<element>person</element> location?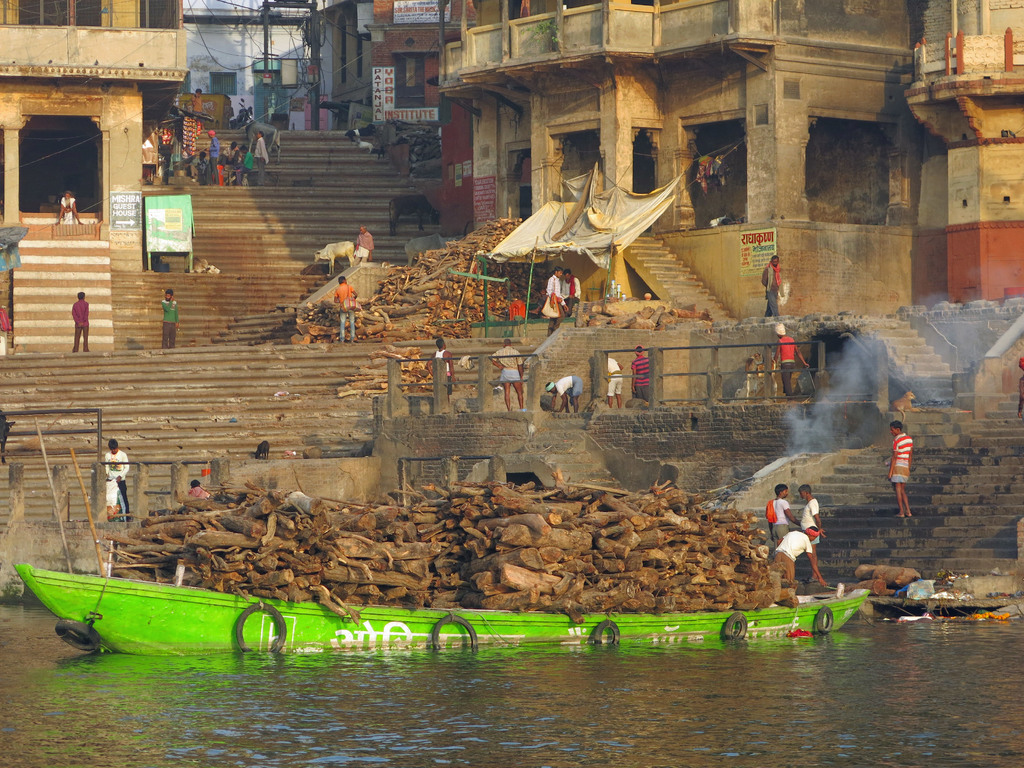
bbox=[760, 253, 781, 318]
